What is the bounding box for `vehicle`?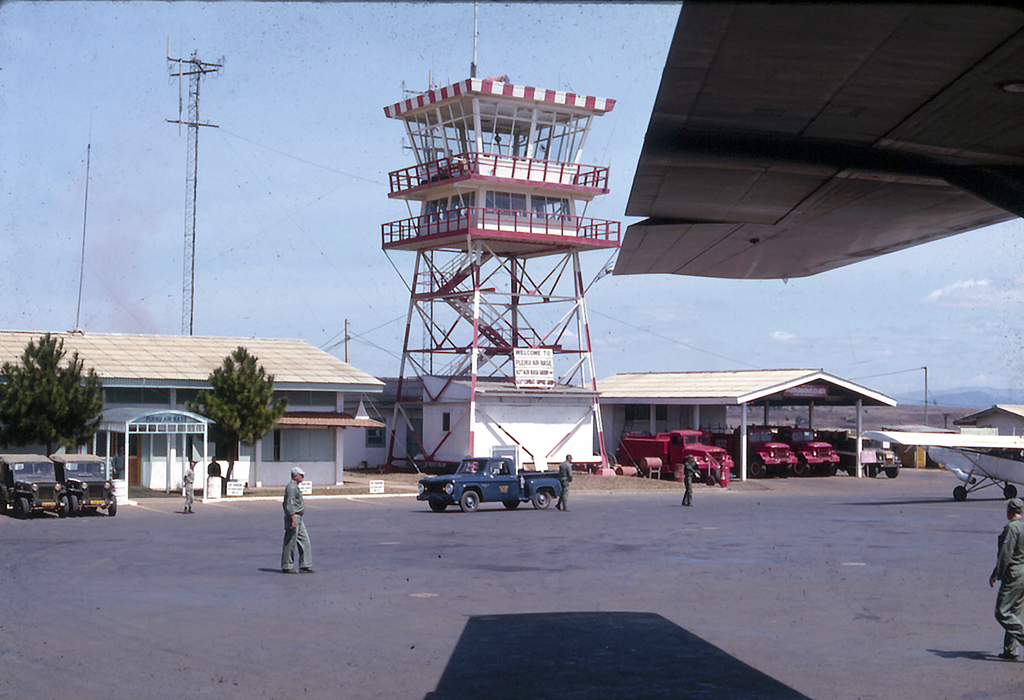
locate(49, 450, 118, 515).
